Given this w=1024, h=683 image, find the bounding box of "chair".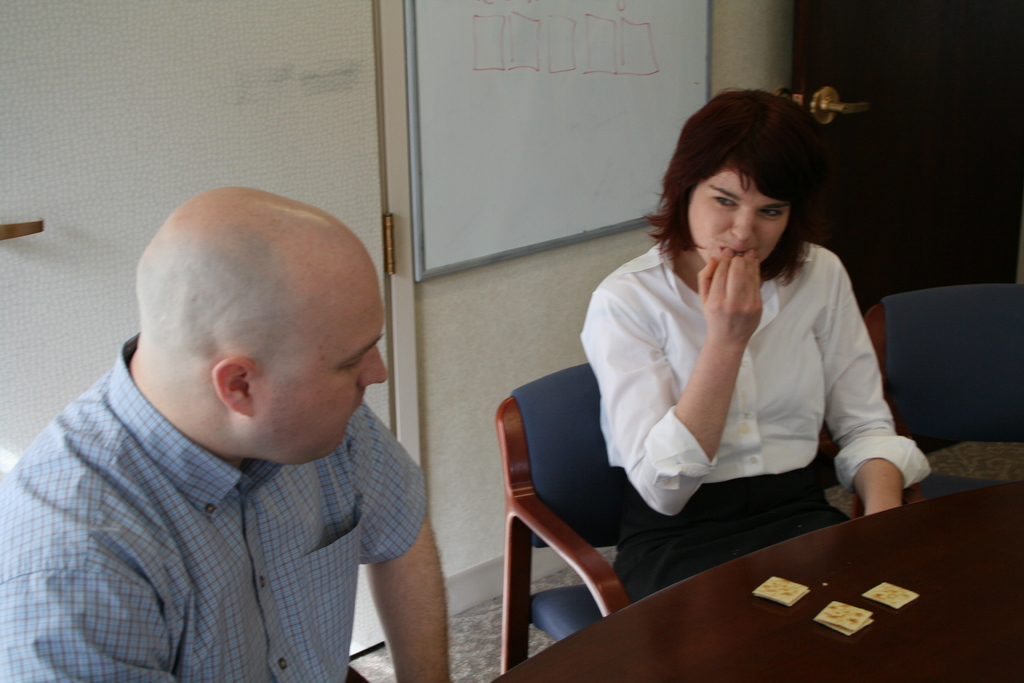
bbox=[496, 369, 640, 648].
